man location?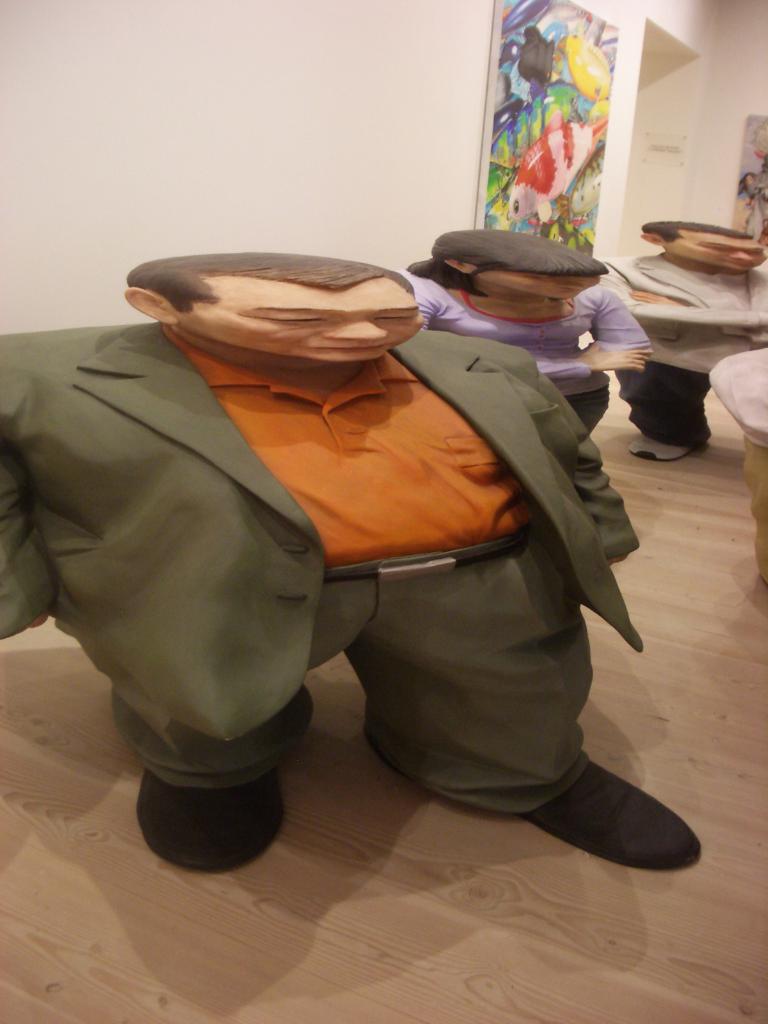
BBox(596, 218, 767, 462)
